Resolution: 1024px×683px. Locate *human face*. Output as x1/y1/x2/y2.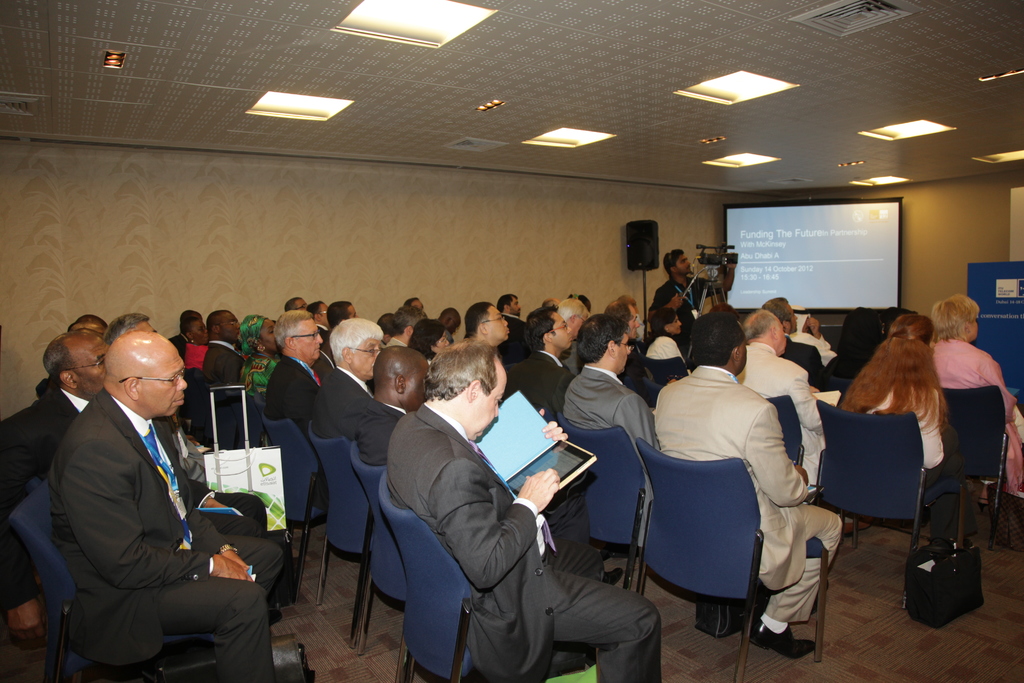
678/256/694/274.
